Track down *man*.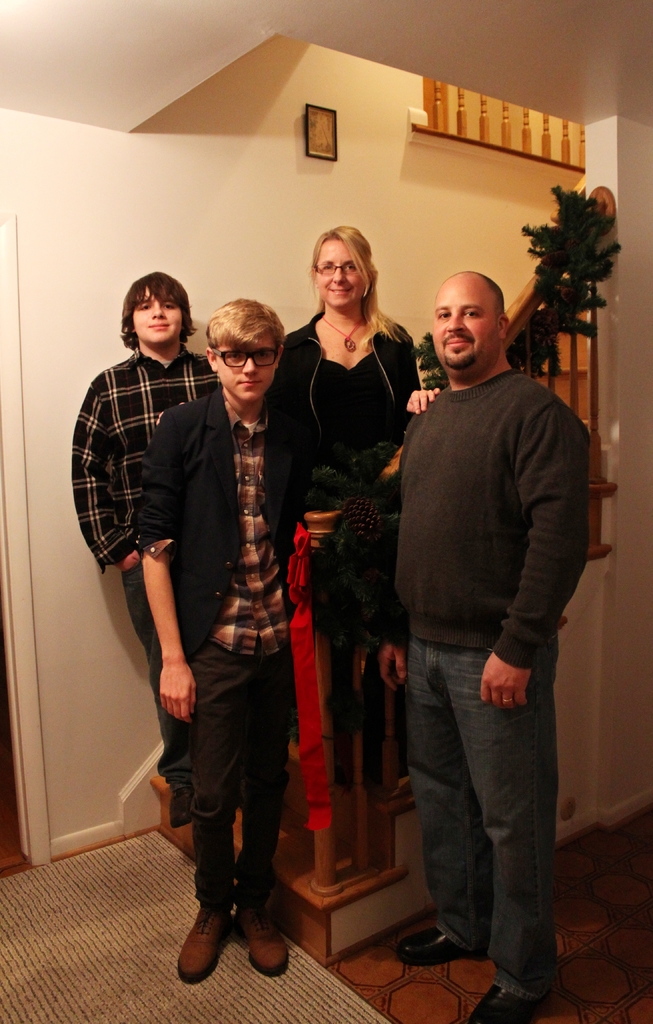
Tracked to 140, 299, 445, 984.
